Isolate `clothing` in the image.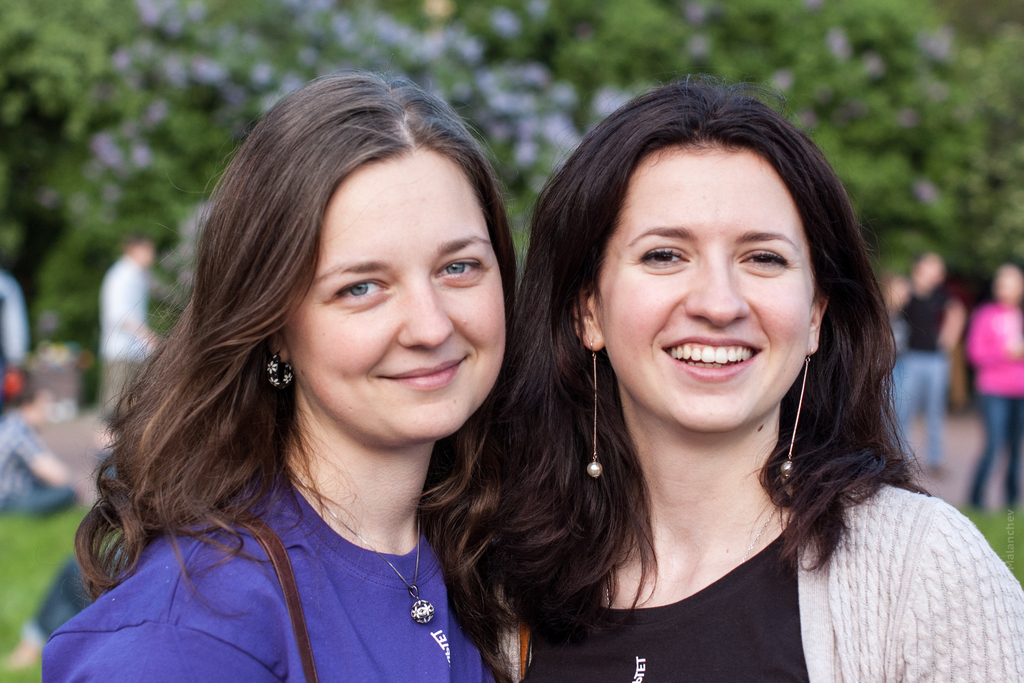
Isolated region: bbox=(476, 357, 962, 673).
